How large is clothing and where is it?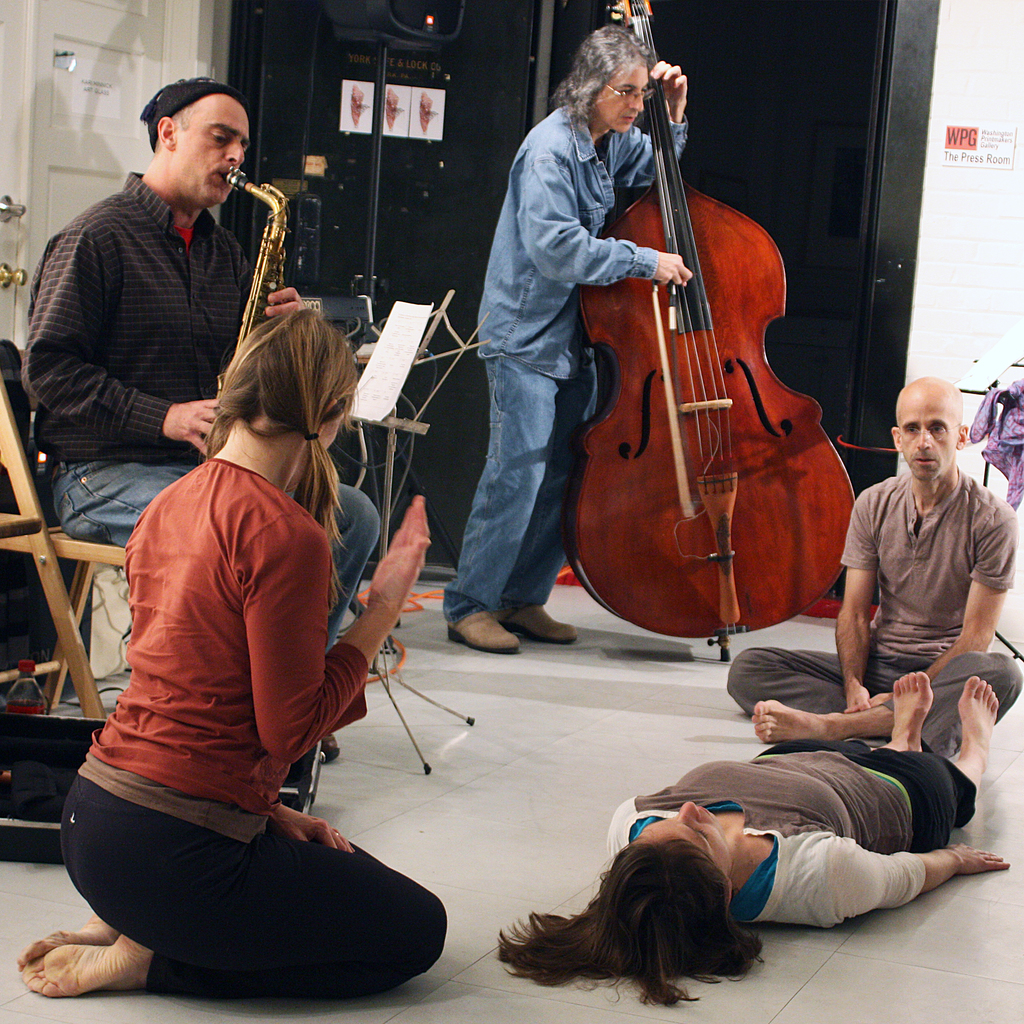
Bounding box: x1=609 y1=748 x2=980 y2=929.
